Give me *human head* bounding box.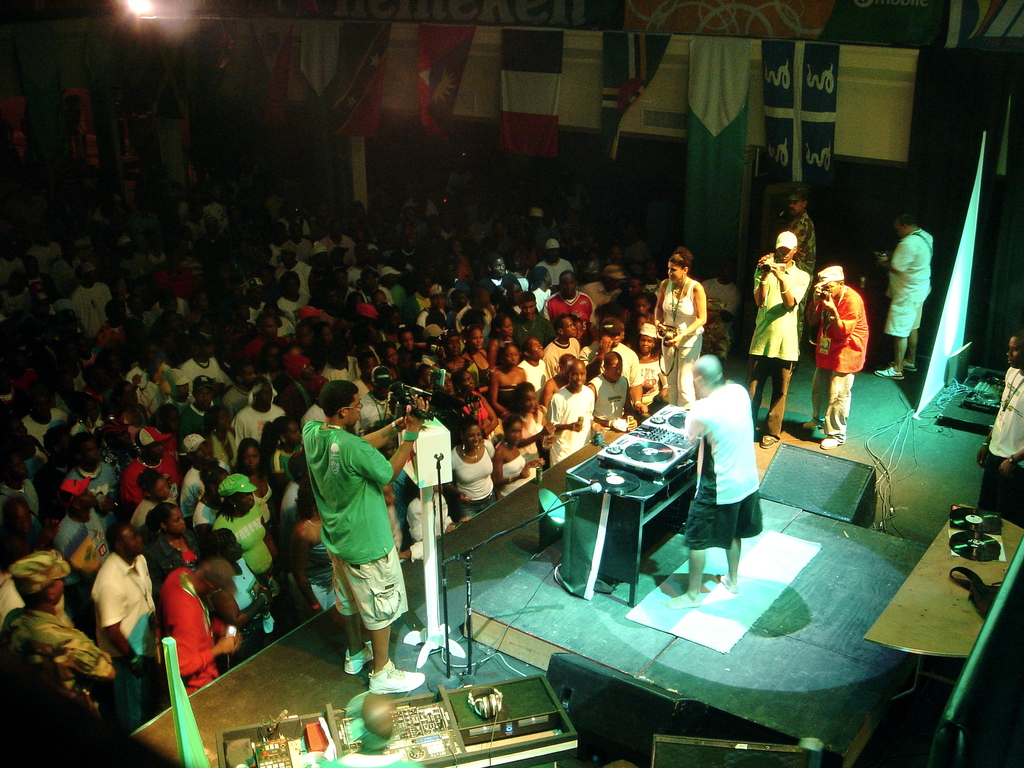
region(1005, 333, 1023, 369).
